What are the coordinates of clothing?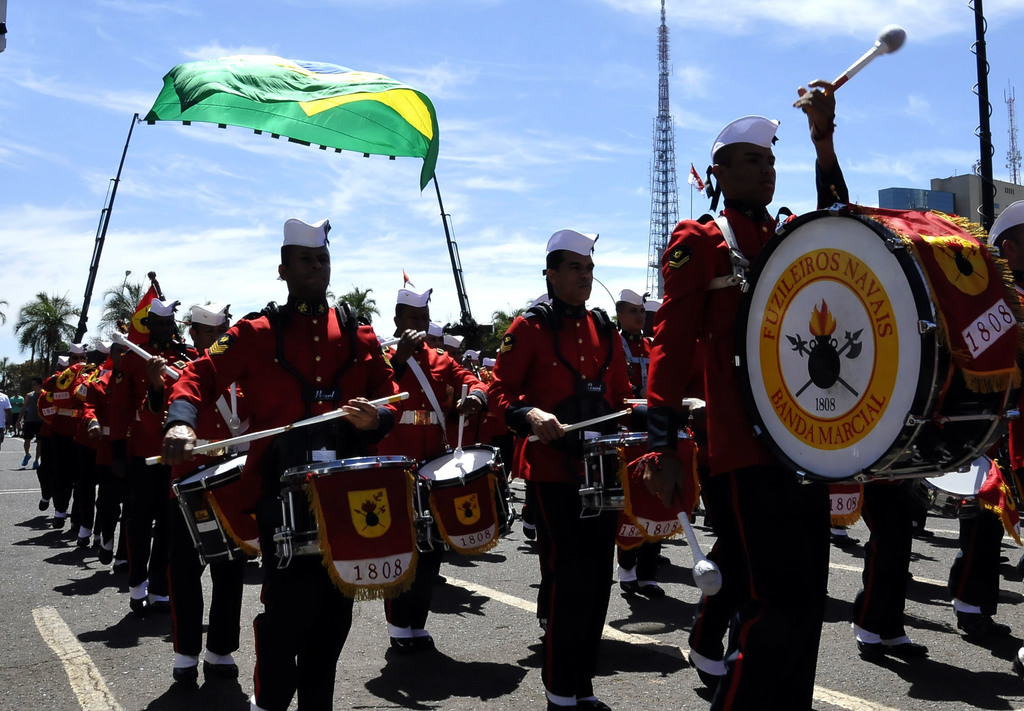
box(658, 160, 847, 705).
